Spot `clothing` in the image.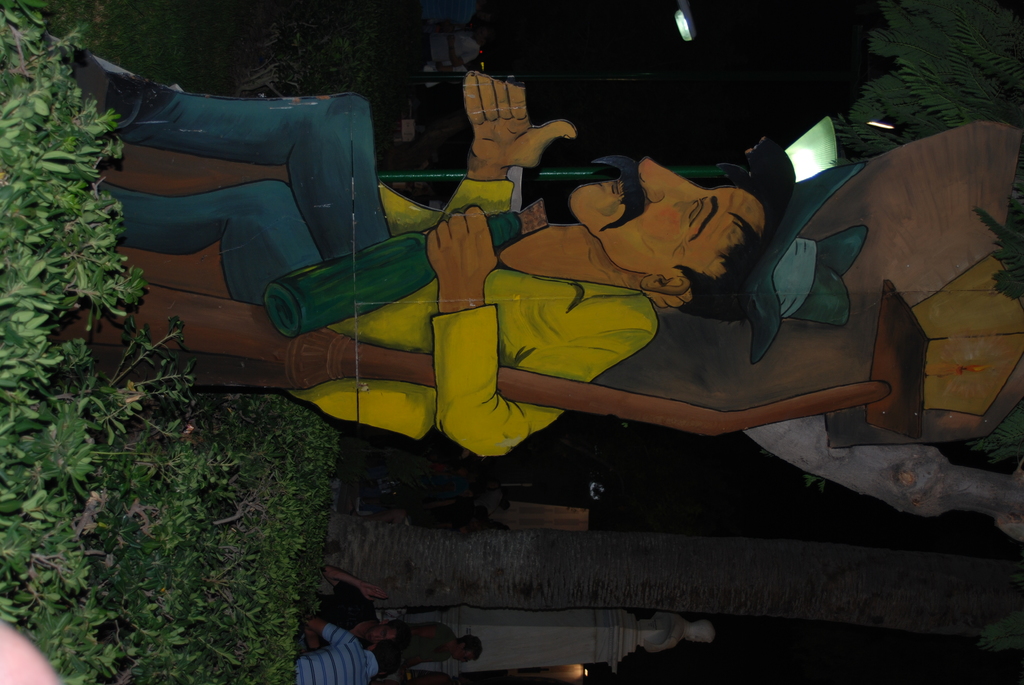
`clothing` found at [left=96, top=91, right=663, bottom=457].
